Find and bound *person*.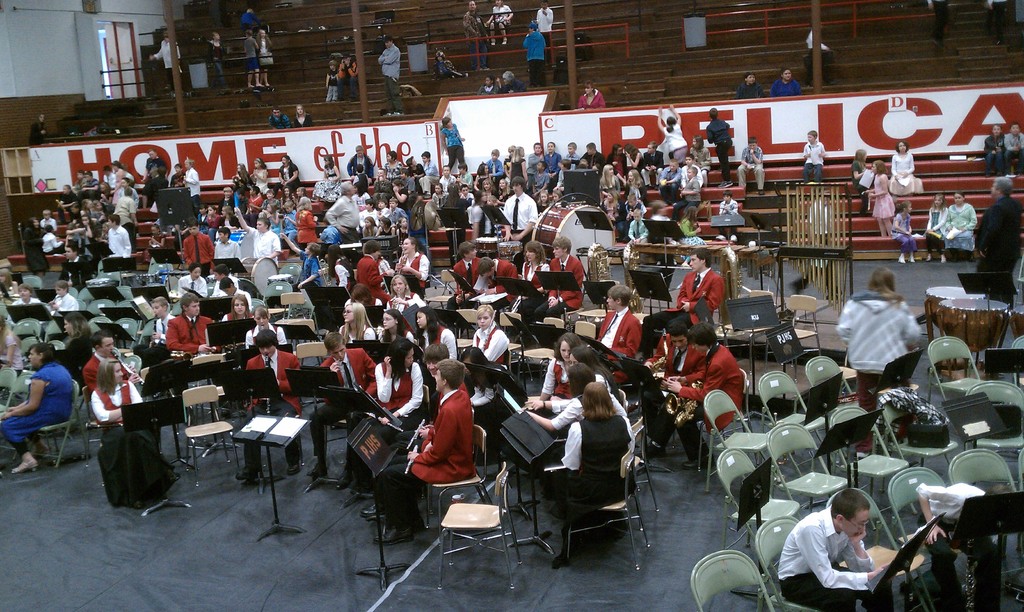
Bound: {"left": 893, "top": 202, "right": 912, "bottom": 259}.
